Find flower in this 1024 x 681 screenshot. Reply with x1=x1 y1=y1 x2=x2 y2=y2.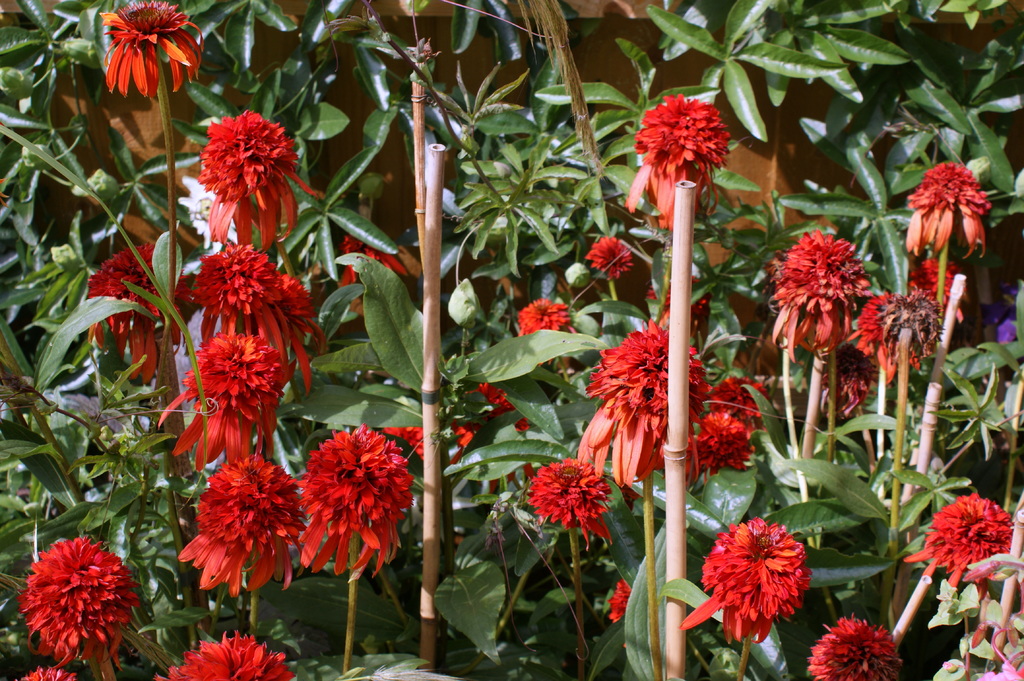
x1=152 y1=627 x2=300 y2=680.
